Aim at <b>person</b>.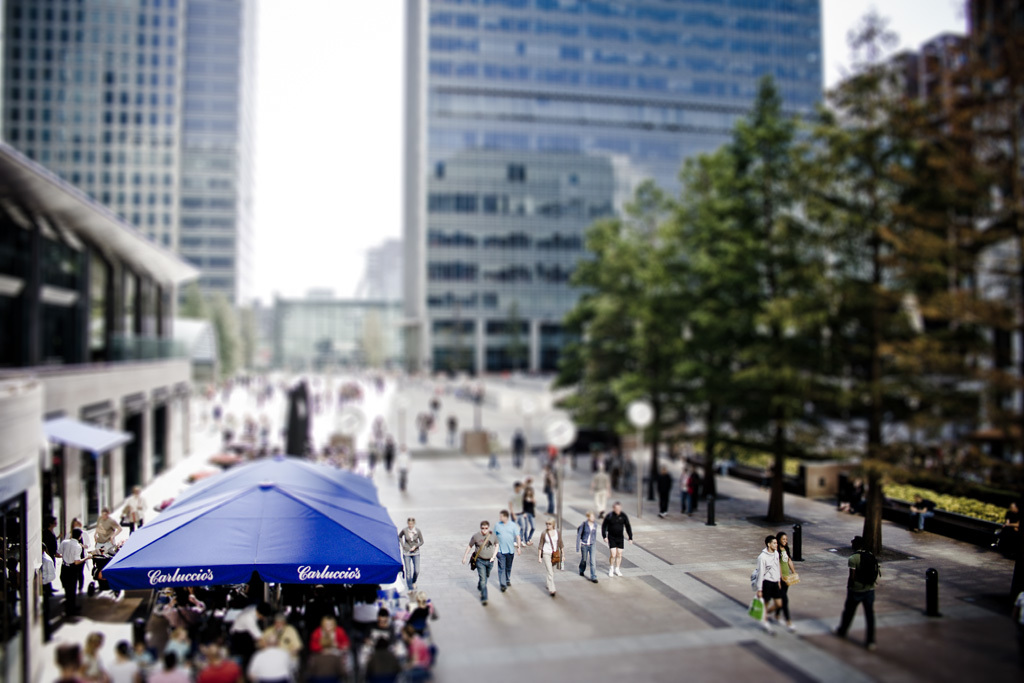
Aimed at <box>527,482,535,544</box>.
